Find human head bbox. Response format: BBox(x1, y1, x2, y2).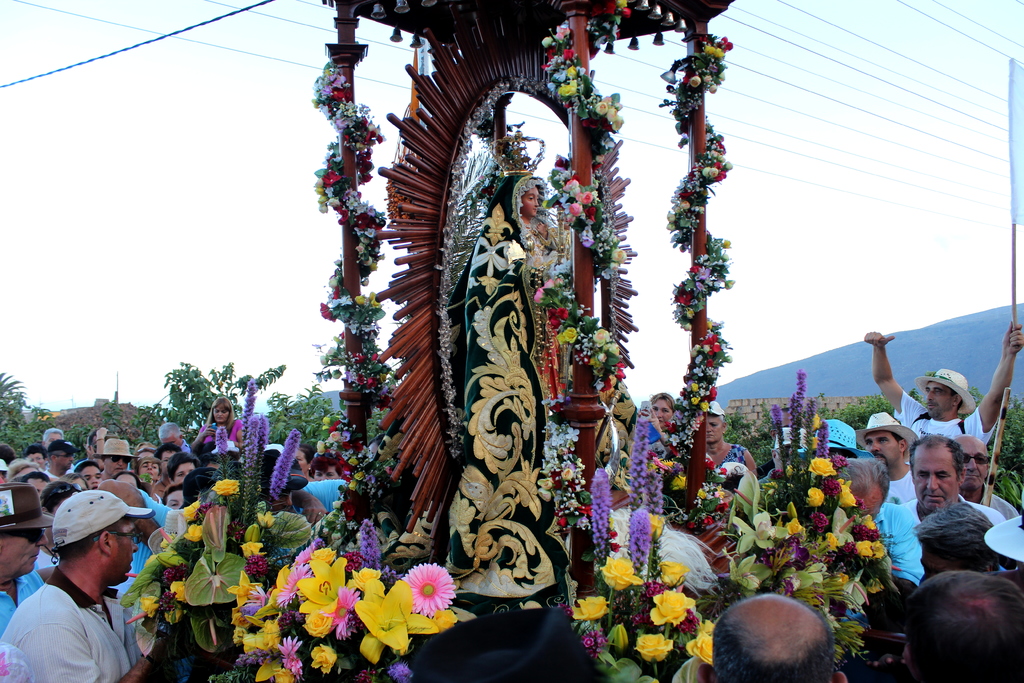
BBox(132, 444, 156, 484).
